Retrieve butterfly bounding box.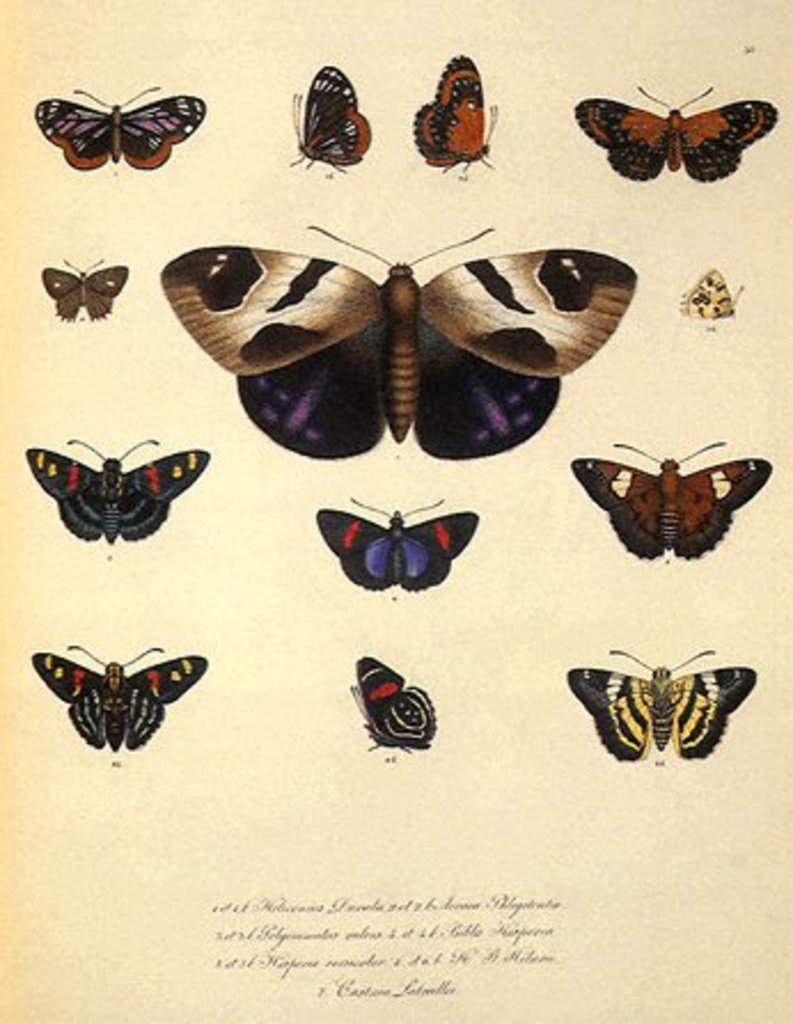
Bounding box: bbox=[28, 85, 206, 172].
